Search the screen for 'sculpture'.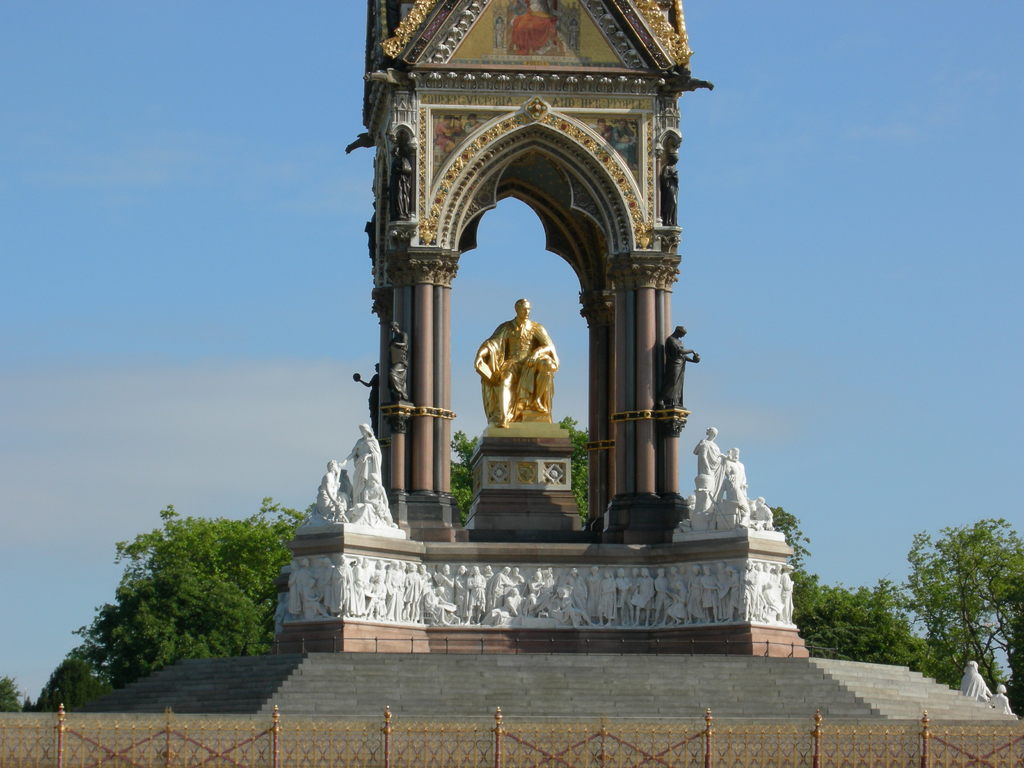
Found at select_region(512, 564, 524, 589).
